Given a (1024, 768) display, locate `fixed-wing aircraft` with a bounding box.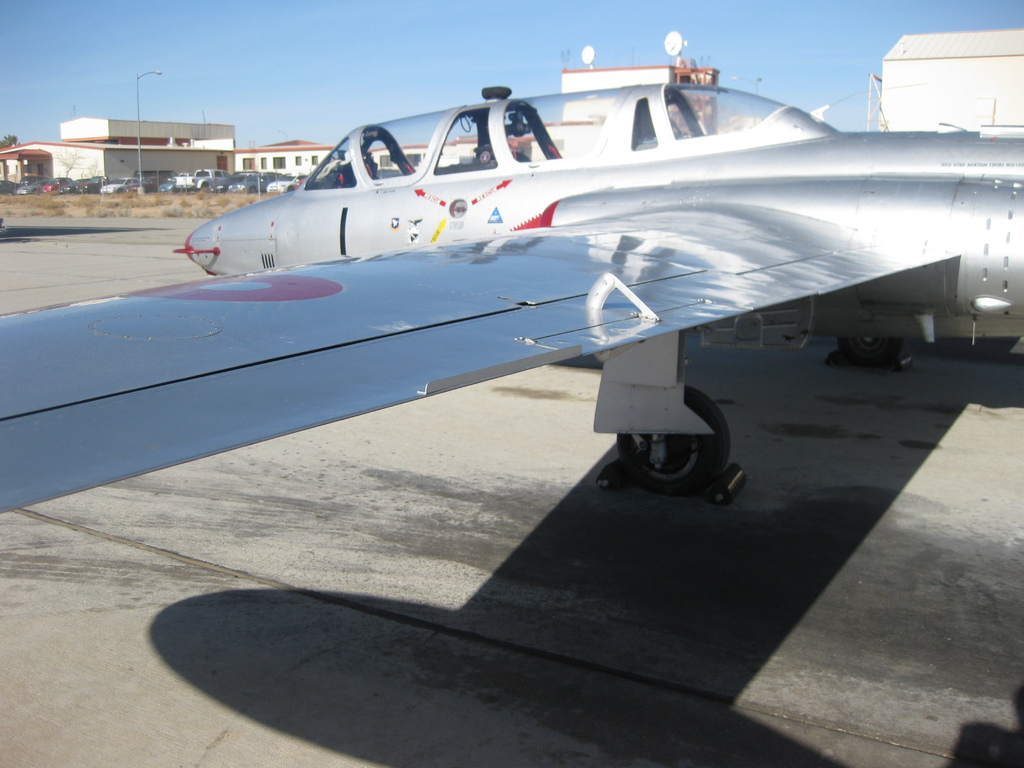
Located: detection(1, 81, 1023, 517).
